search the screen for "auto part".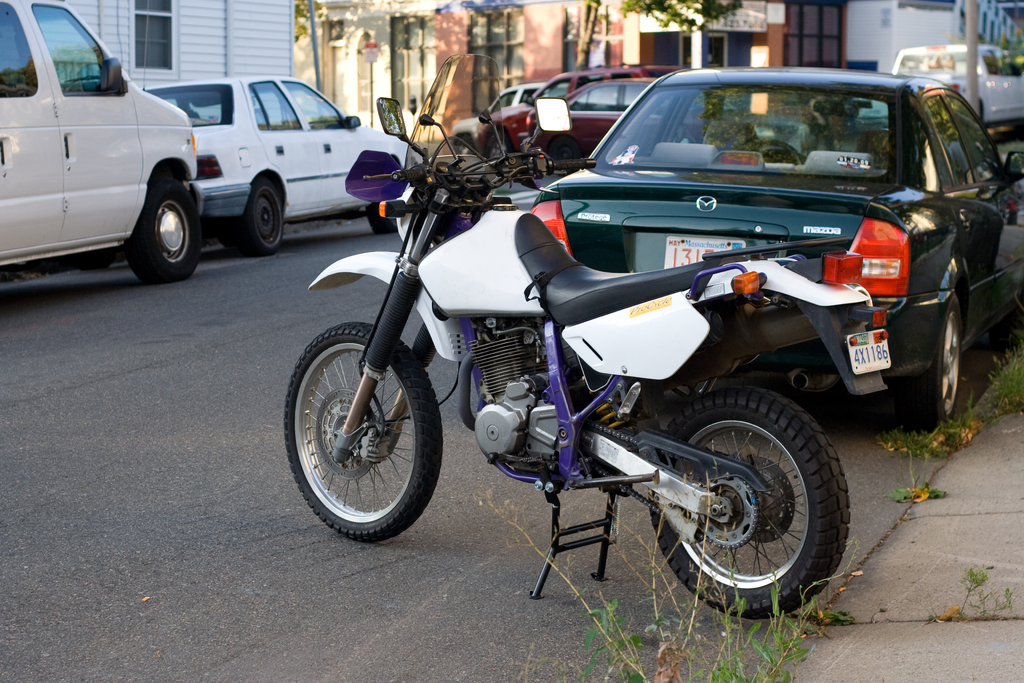
Found at [x1=126, y1=177, x2=196, y2=279].
